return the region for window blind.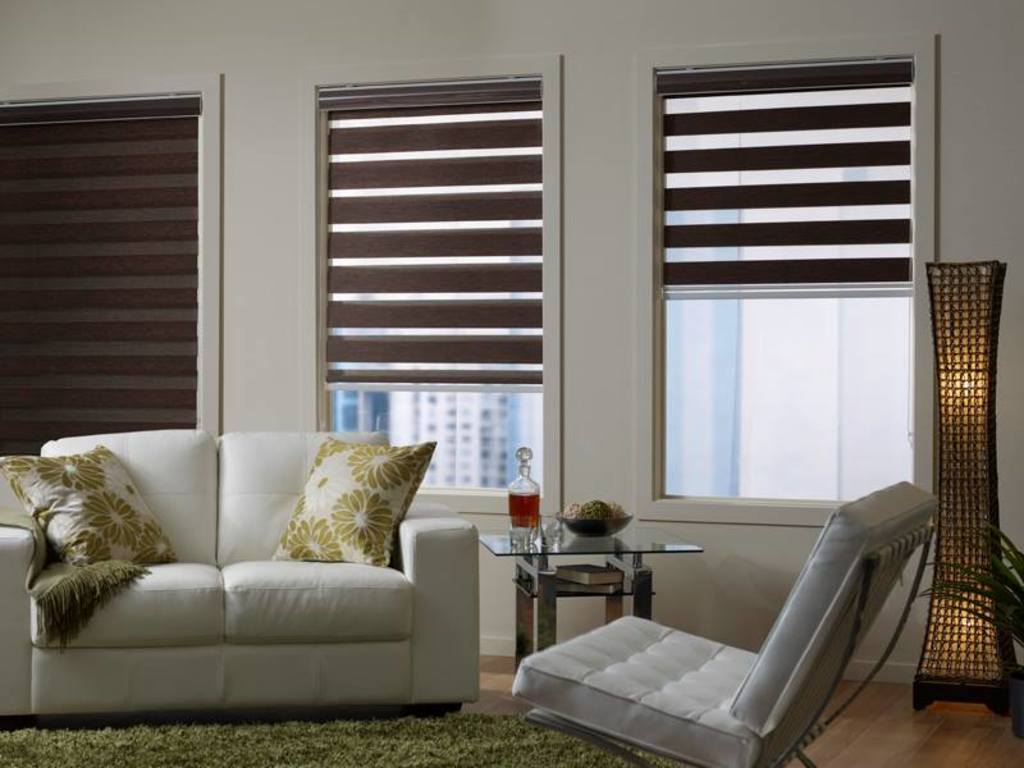
Rect(321, 77, 540, 389).
